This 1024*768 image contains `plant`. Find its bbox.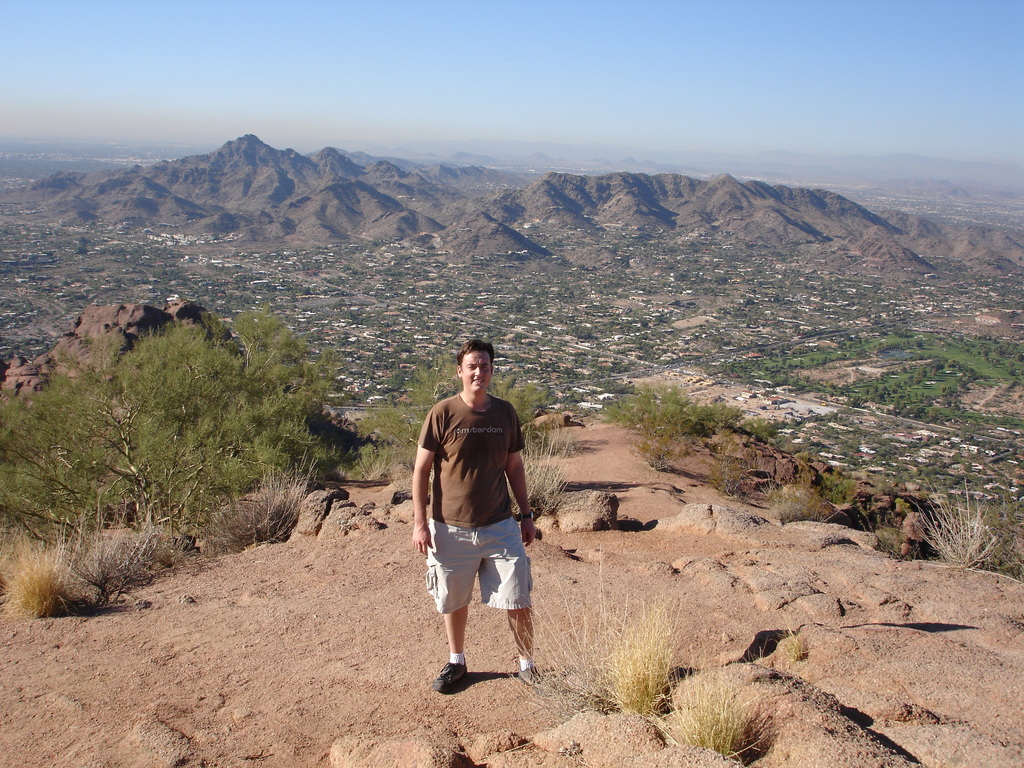
[left=504, top=421, right=573, bottom=514].
